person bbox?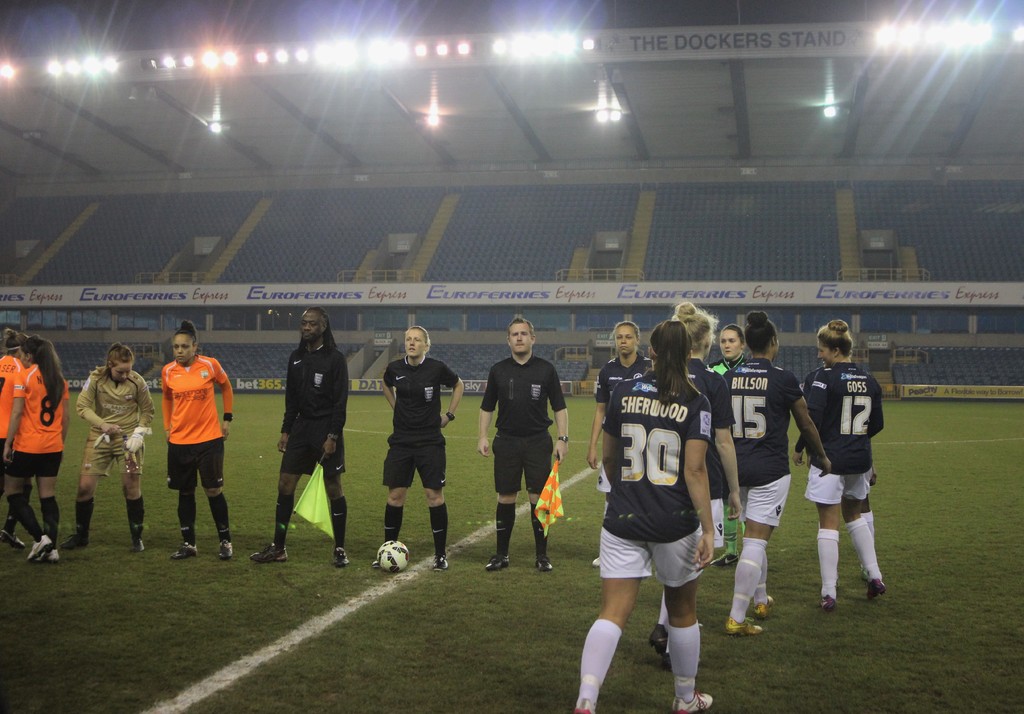
BBox(60, 336, 156, 553)
